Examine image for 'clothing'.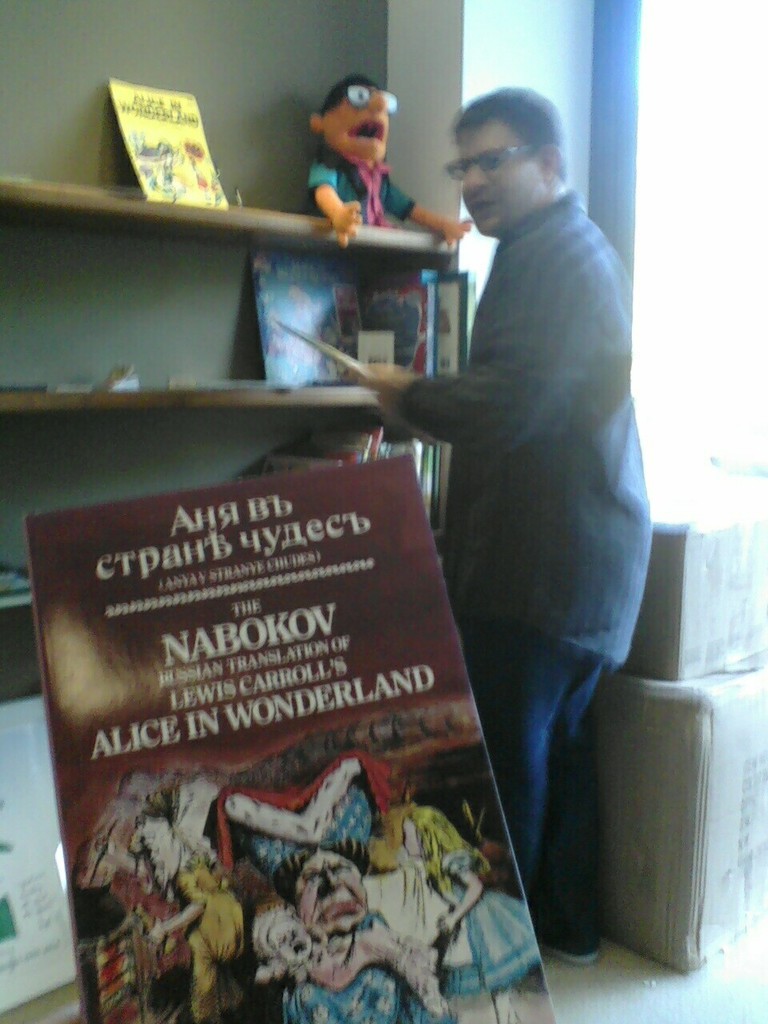
Examination result: box(326, 926, 474, 1005).
